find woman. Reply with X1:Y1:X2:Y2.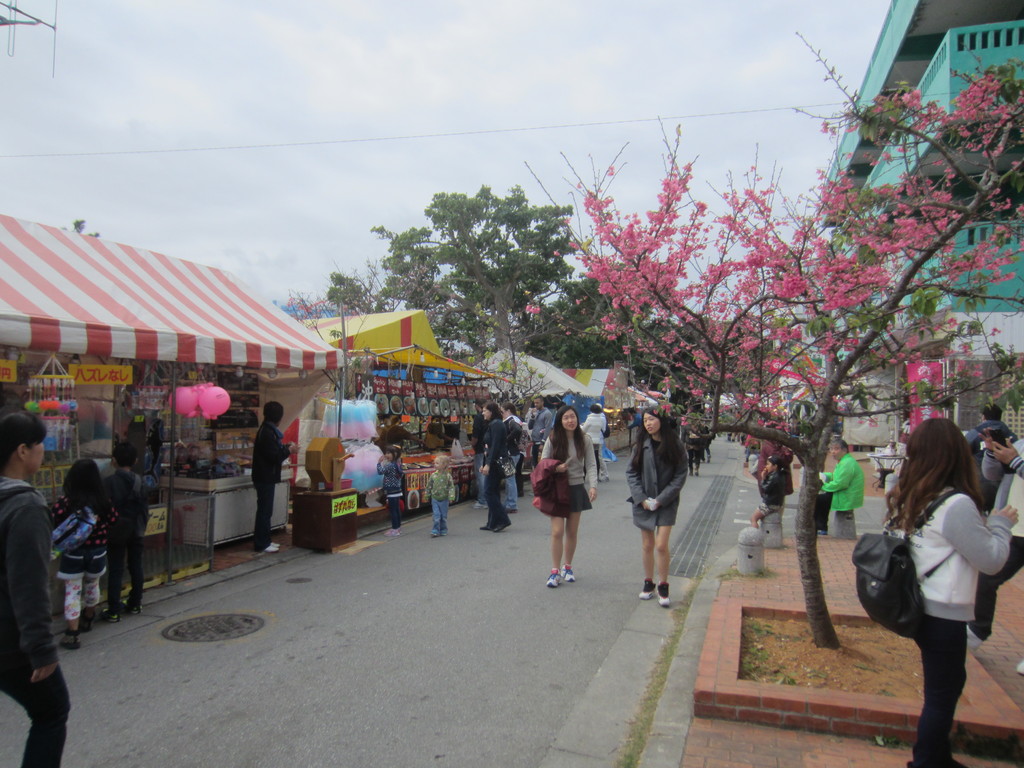
849:408:1009:753.
